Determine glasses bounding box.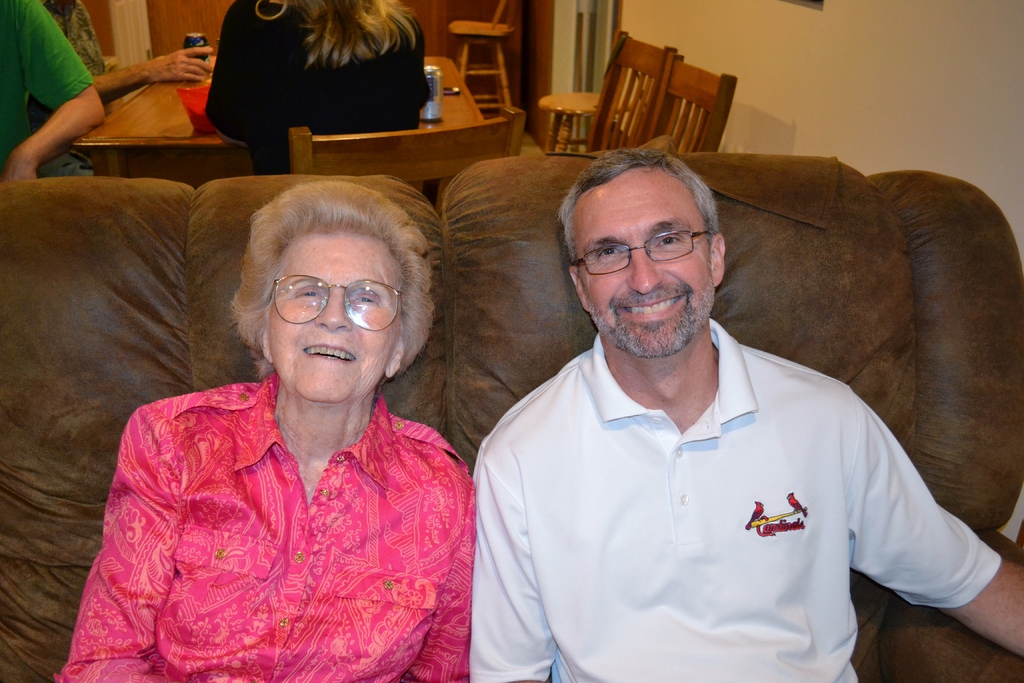
Determined: x1=572, y1=228, x2=711, y2=274.
